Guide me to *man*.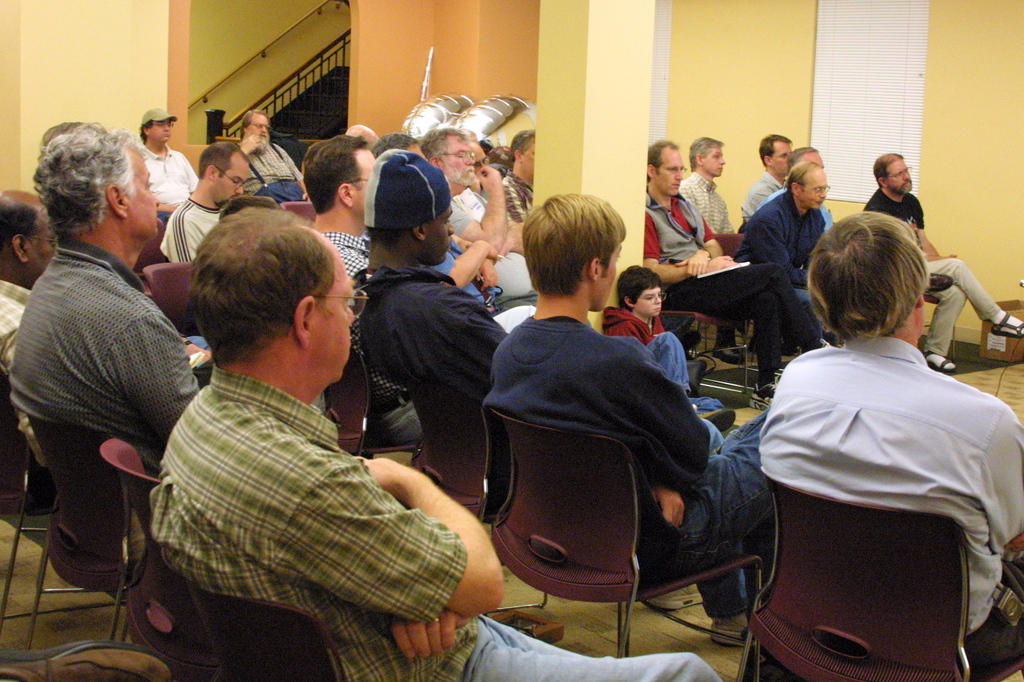
Guidance: Rect(480, 190, 770, 645).
